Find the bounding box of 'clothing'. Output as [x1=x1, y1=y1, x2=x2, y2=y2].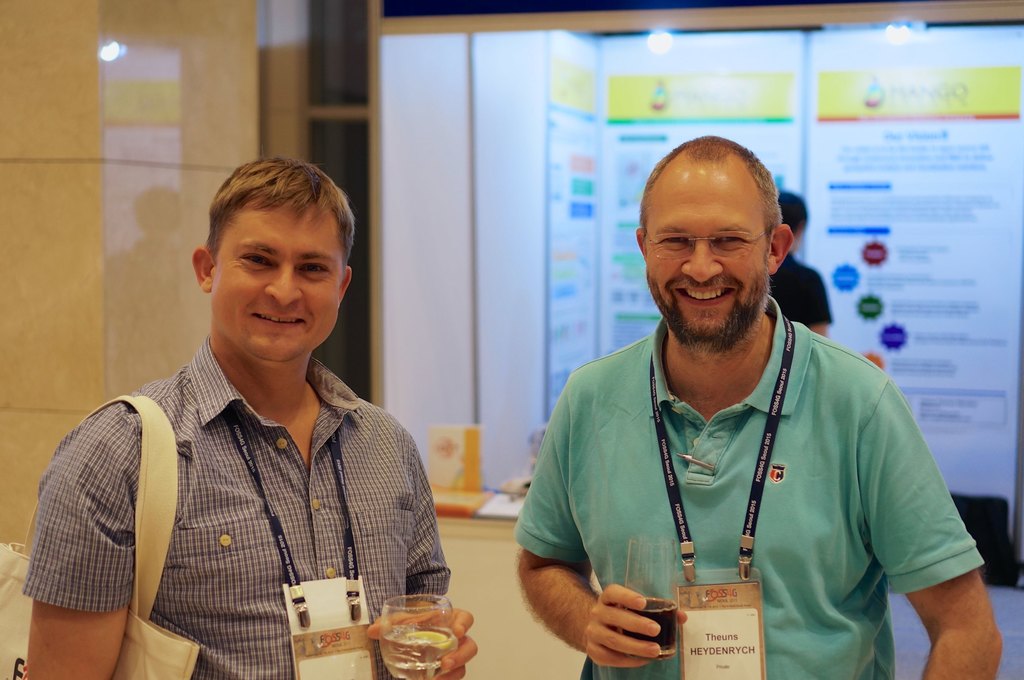
[x1=764, y1=247, x2=828, y2=340].
